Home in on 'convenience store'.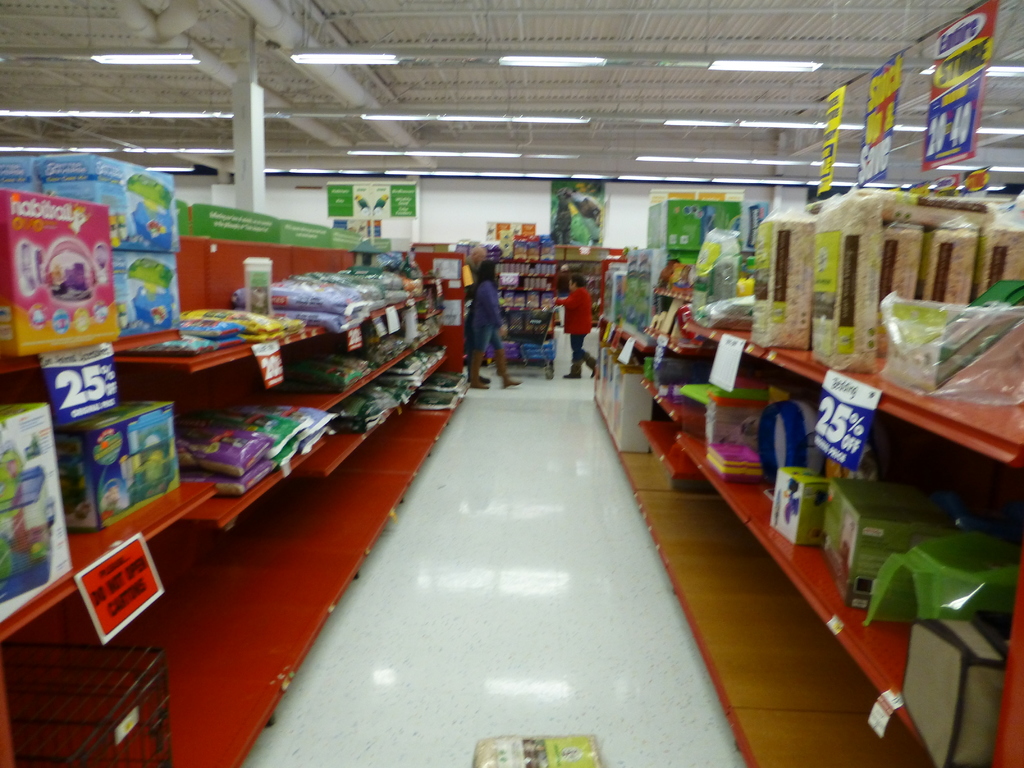
Homed in at x1=0 y1=36 x2=998 y2=708.
